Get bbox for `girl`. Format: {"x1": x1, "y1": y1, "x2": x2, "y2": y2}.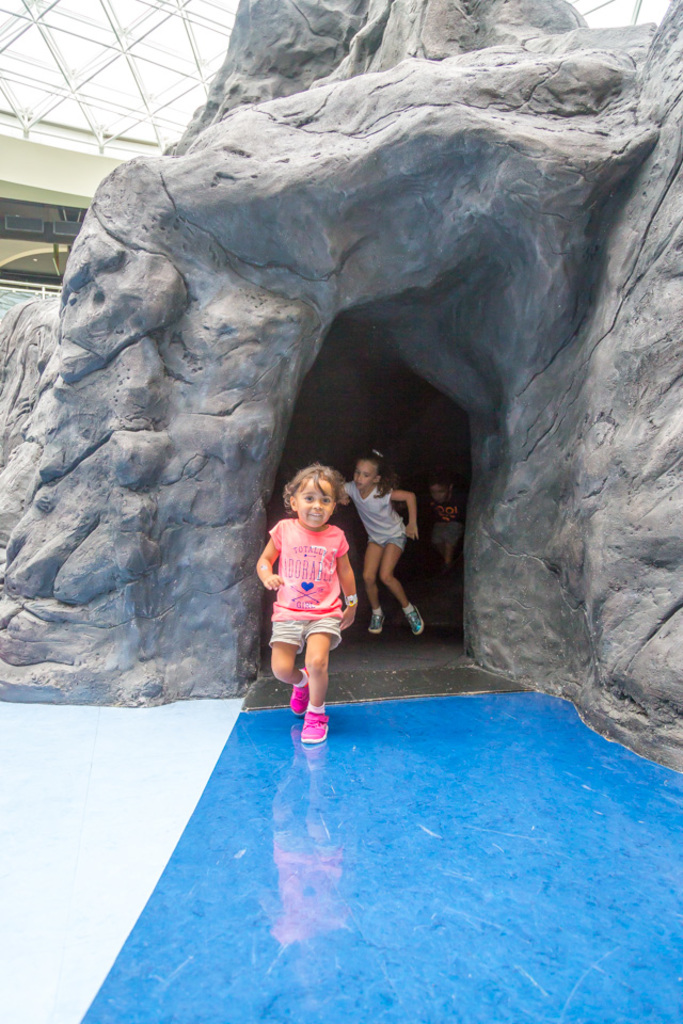
{"x1": 339, "y1": 451, "x2": 425, "y2": 638}.
